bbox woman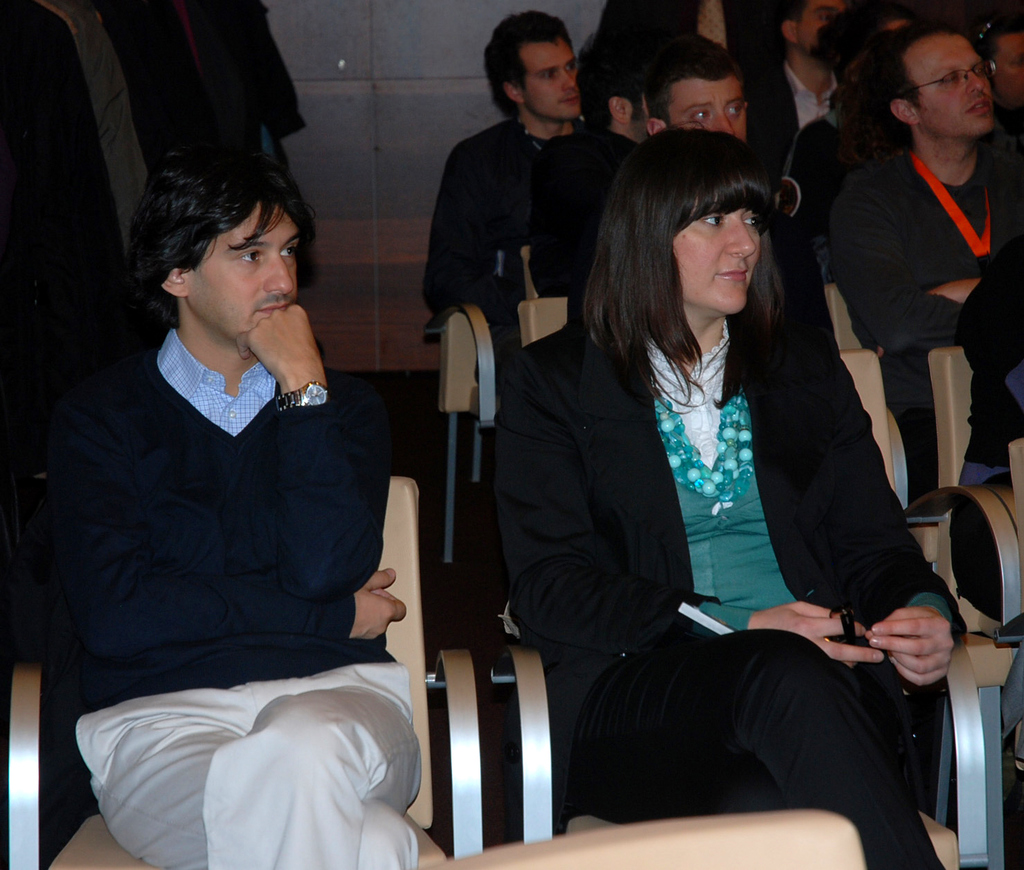
{"left": 503, "top": 122, "right": 962, "bottom": 869}
